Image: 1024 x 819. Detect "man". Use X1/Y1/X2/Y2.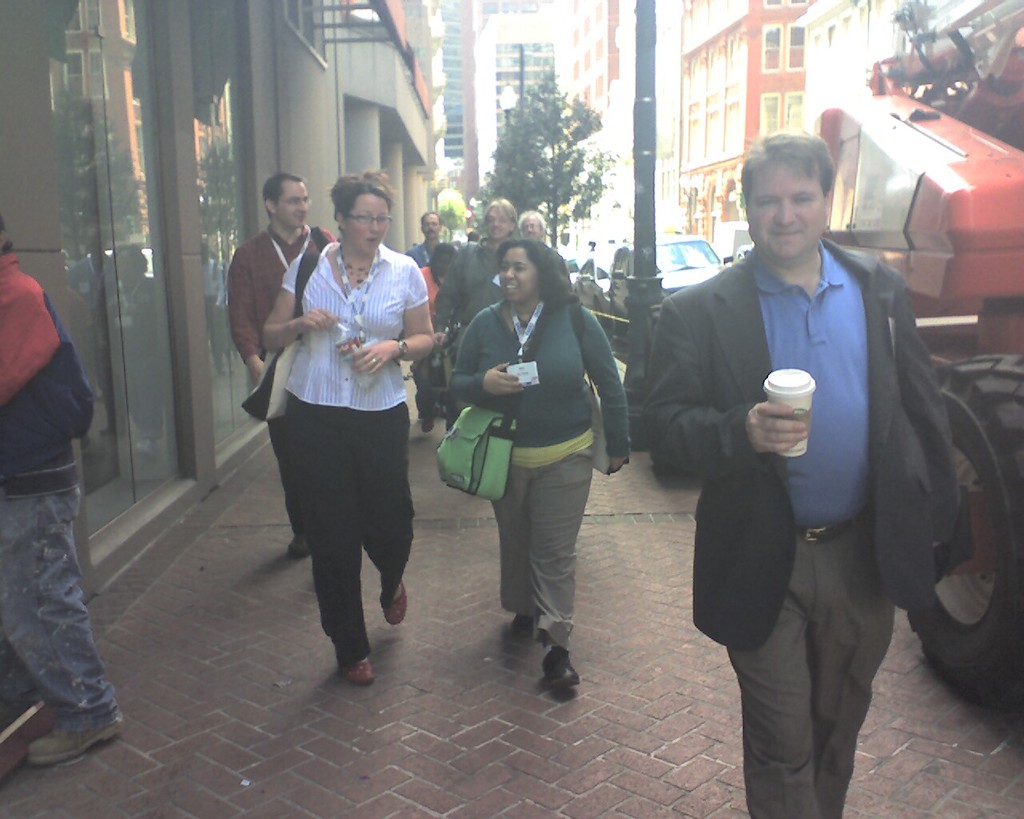
404/203/446/274.
